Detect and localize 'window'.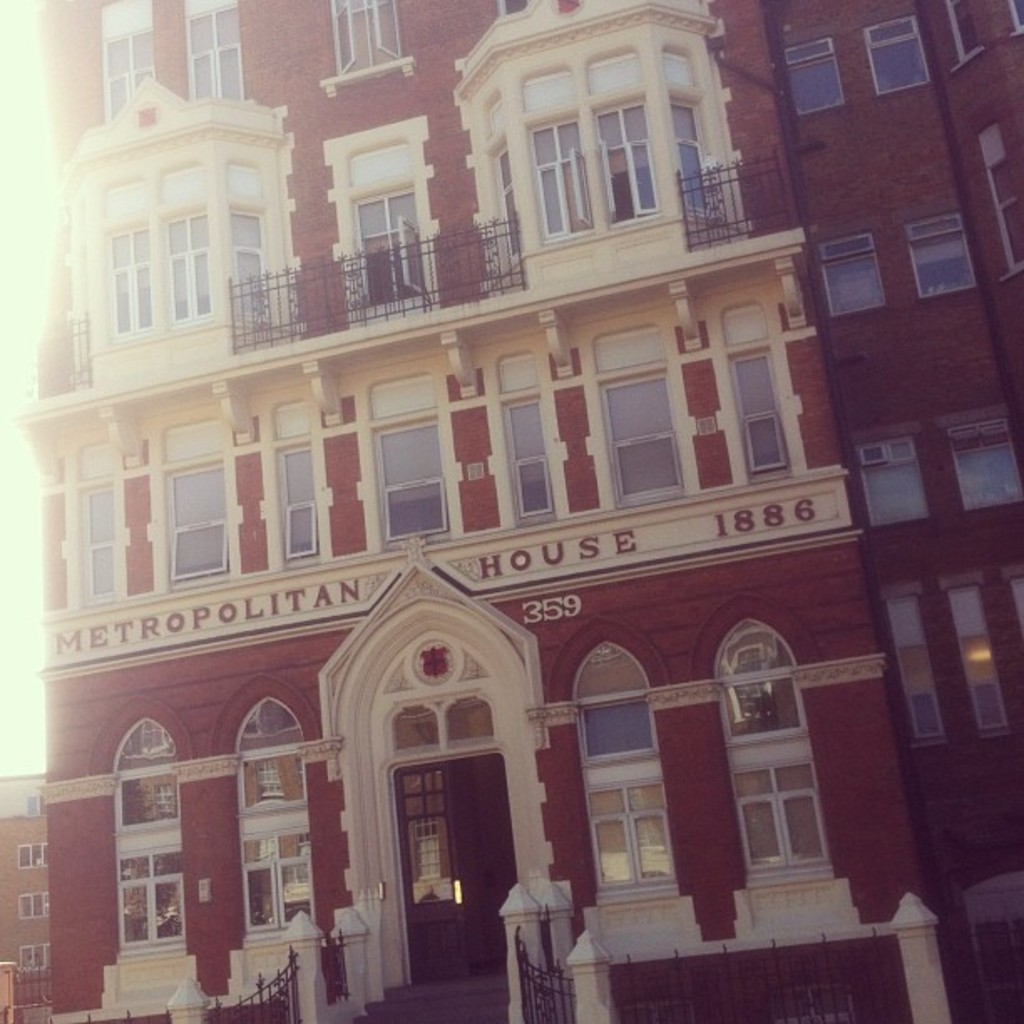
Localized at <box>77,490,115,594</box>.
